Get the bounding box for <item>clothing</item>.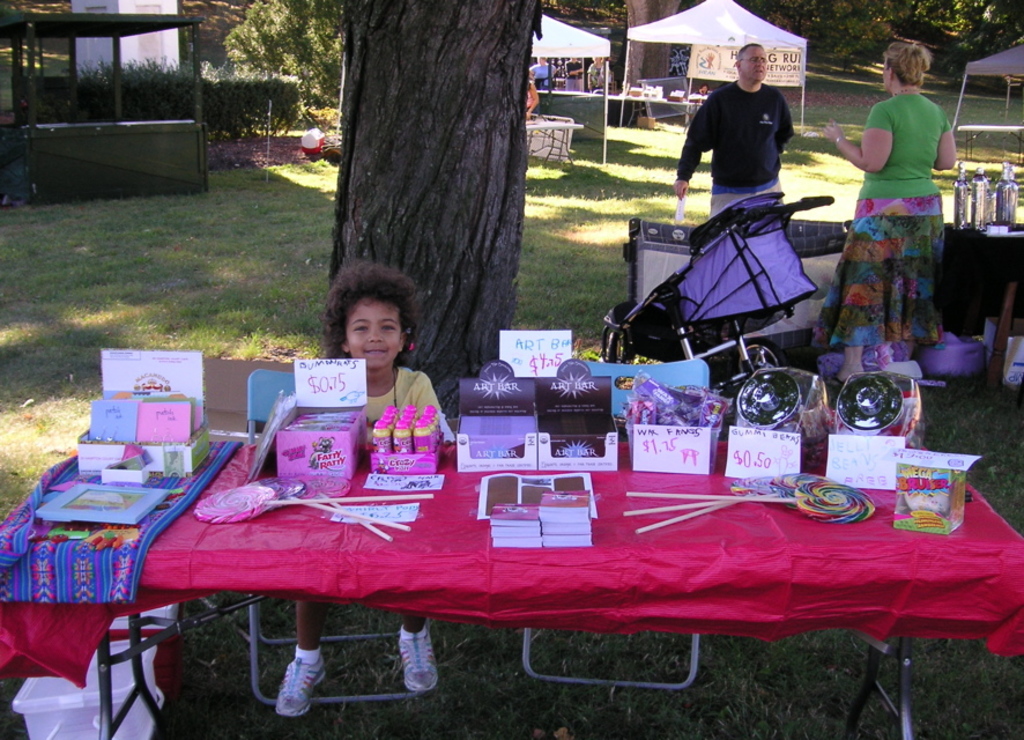
bbox(565, 59, 584, 90).
